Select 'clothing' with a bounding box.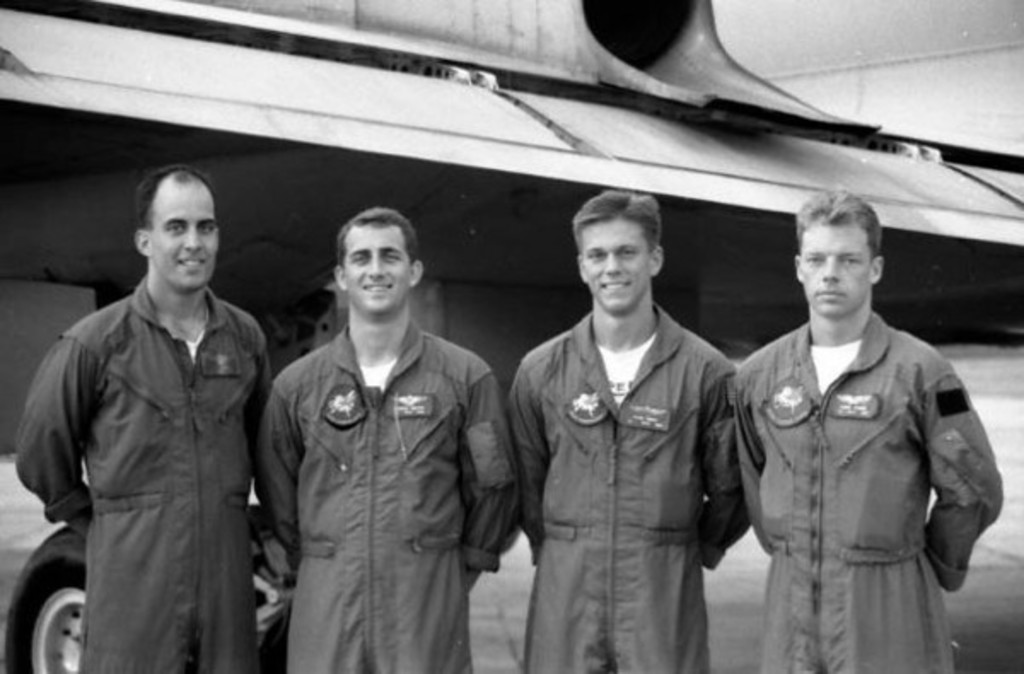
box(263, 321, 519, 672).
